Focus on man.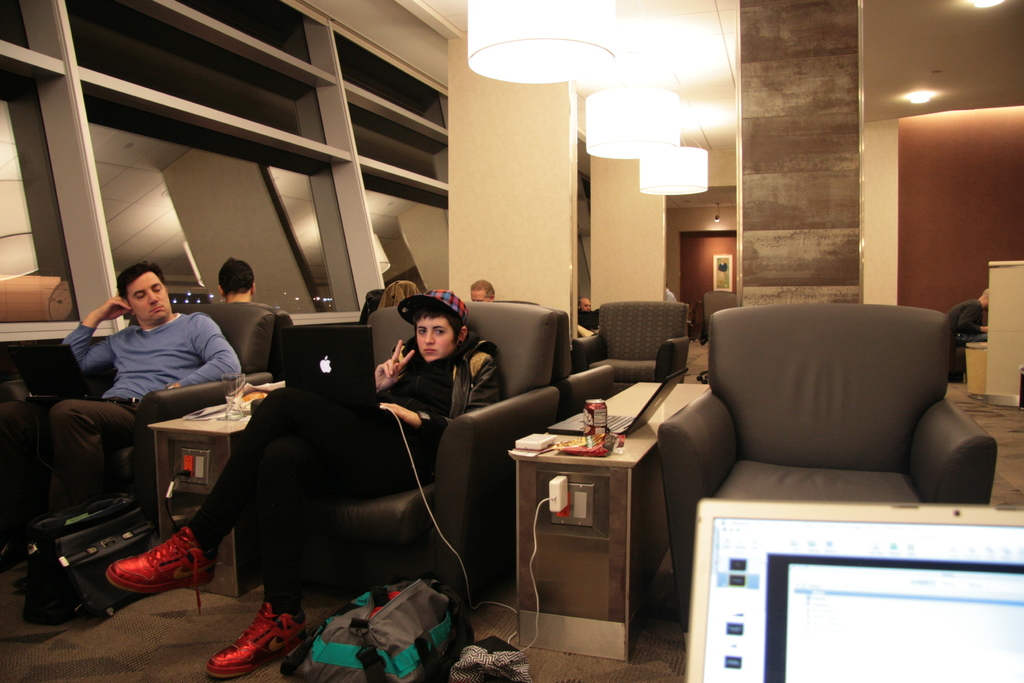
Focused at locate(41, 272, 257, 501).
